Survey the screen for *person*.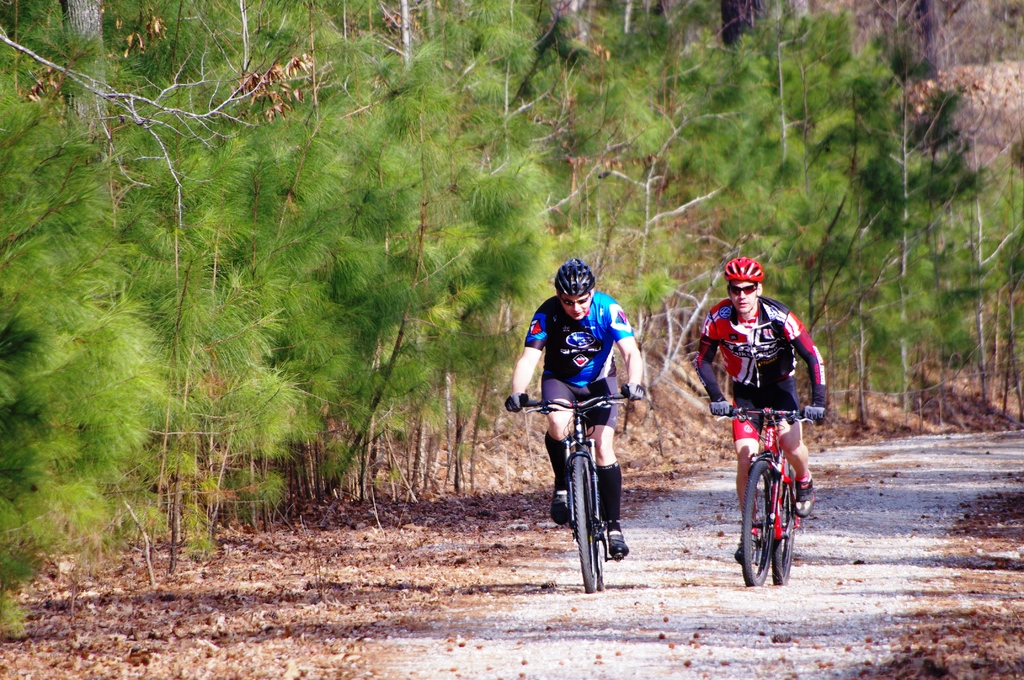
Survey found: 509 254 646 562.
